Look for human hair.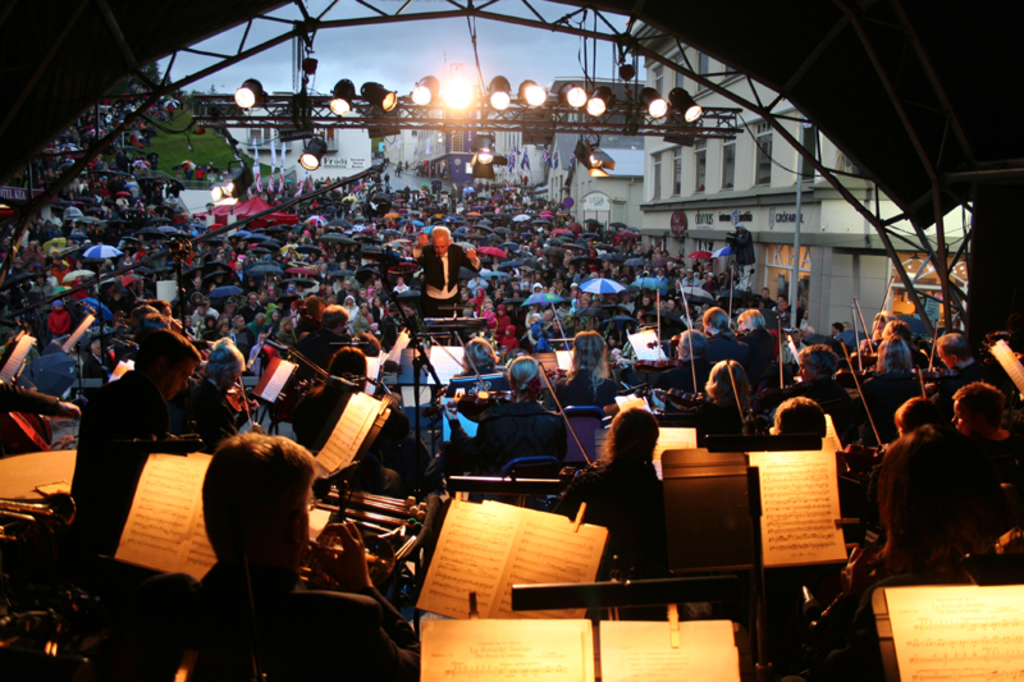
Found: x1=137 y1=328 x2=206 y2=392.
